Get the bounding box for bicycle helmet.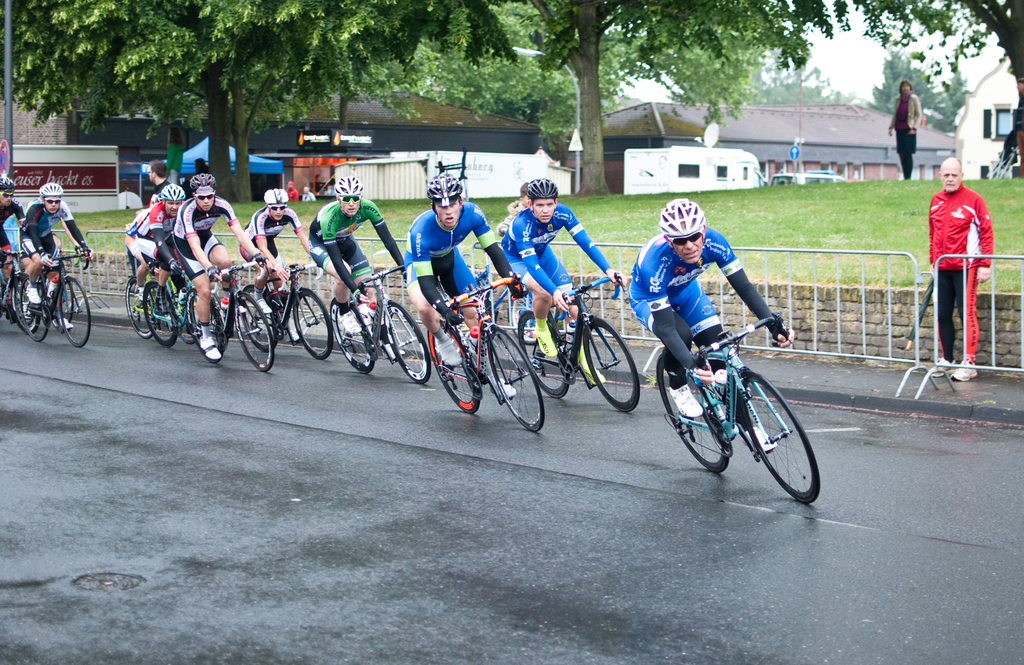
<bbox>2, 171, 15, 192</bbox>.
